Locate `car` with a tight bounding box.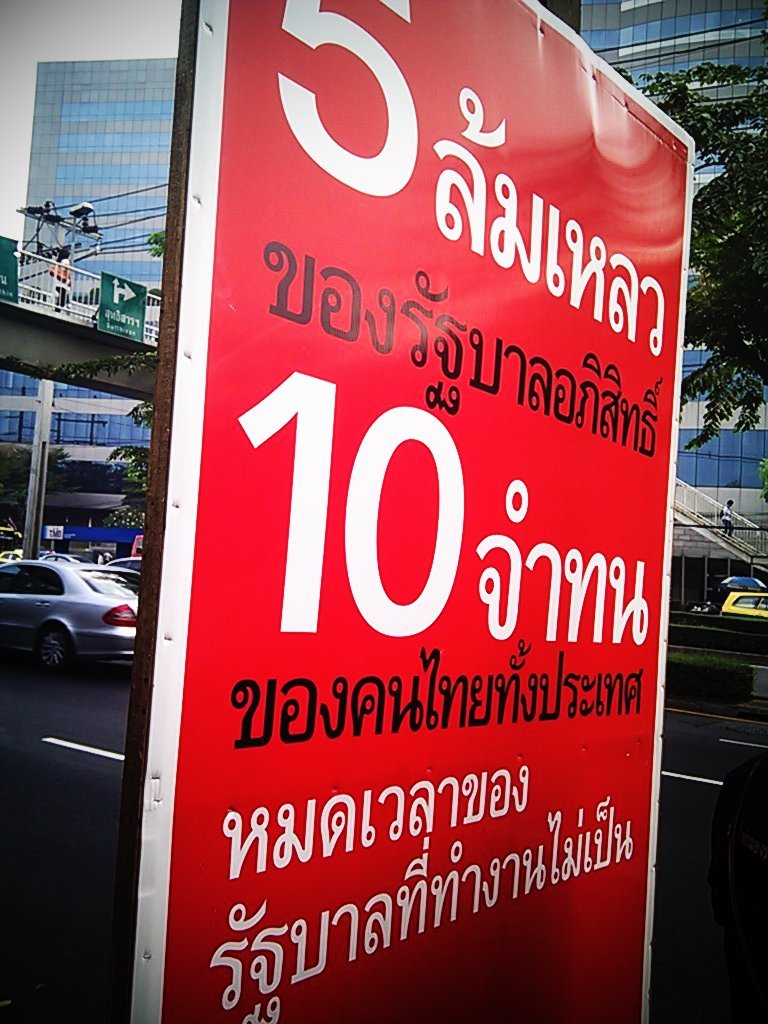
0, 552, 22, 564.
